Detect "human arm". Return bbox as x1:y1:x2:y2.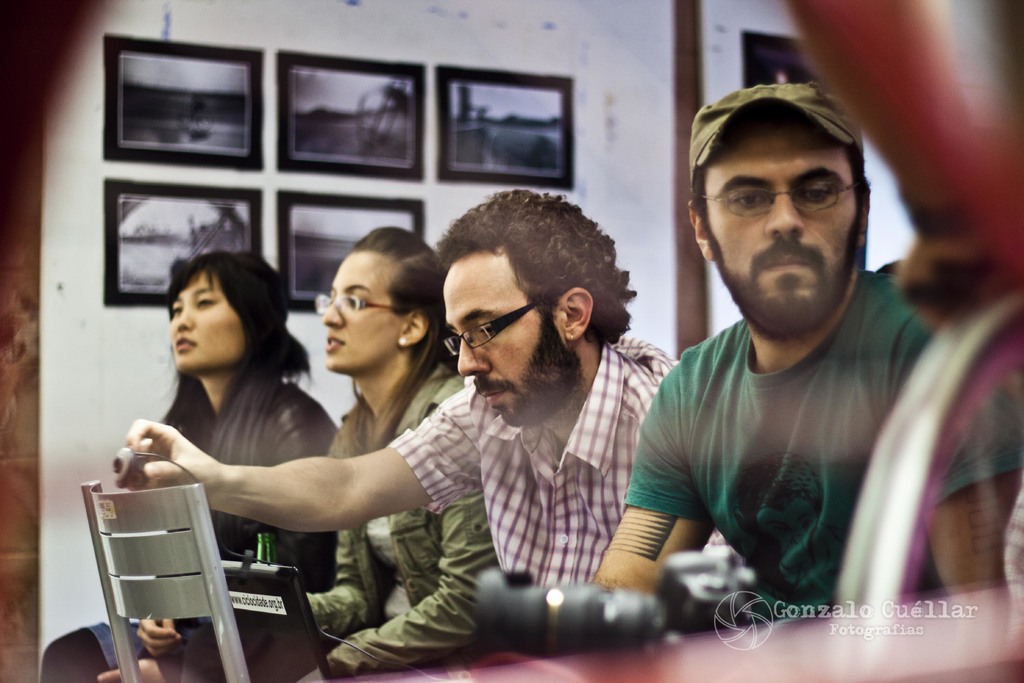
97:409:339:682.
